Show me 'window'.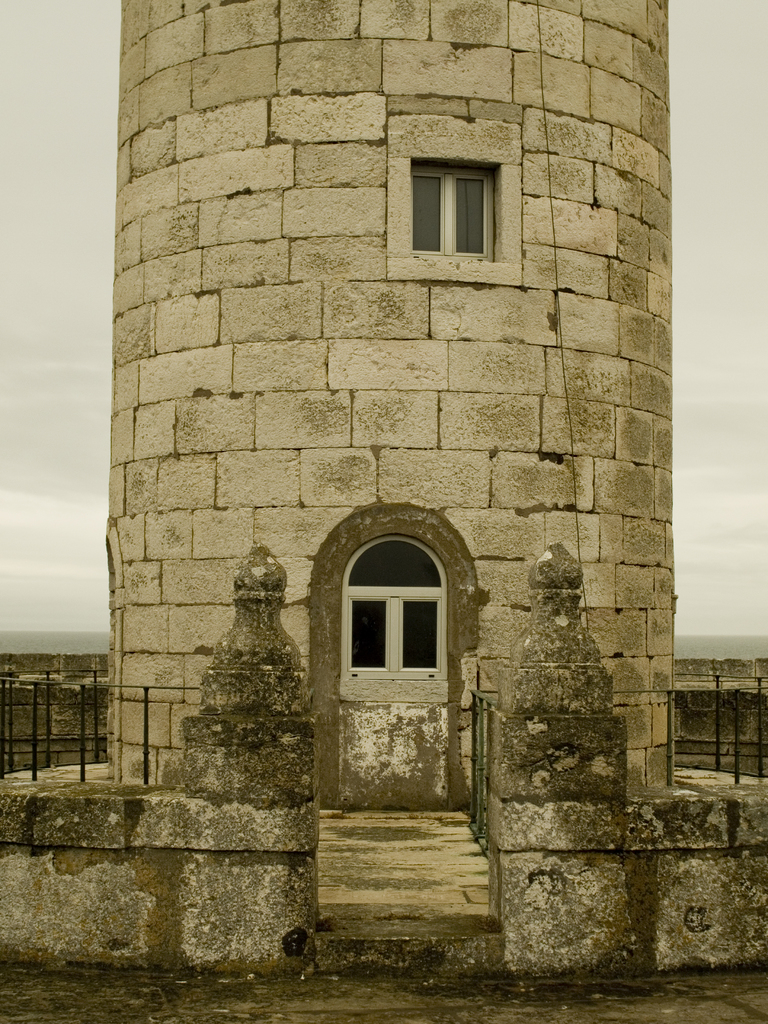
'window' is here: bbox(386, 118, 522, 290).
